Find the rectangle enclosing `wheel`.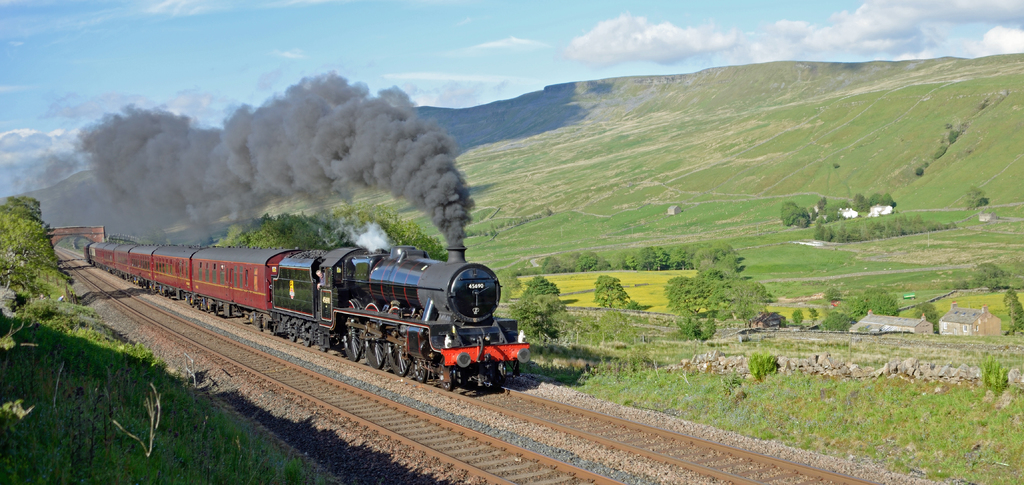
344:329:358:361.
